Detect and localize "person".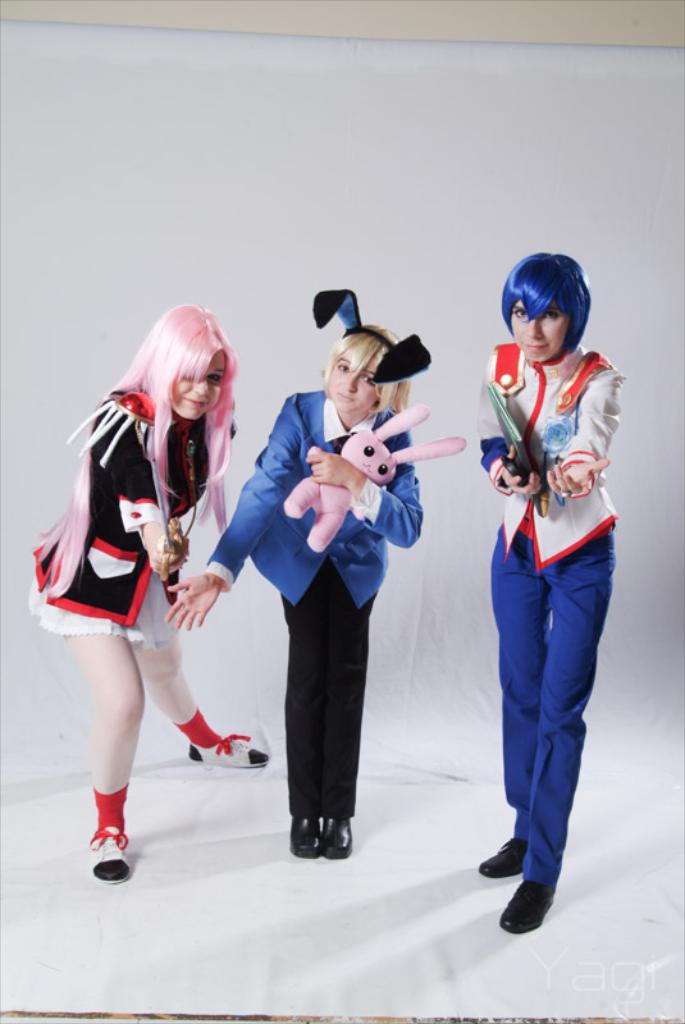
Localized at {"left": 27, "top": 294, "right": 269, "bottom": 887}.
